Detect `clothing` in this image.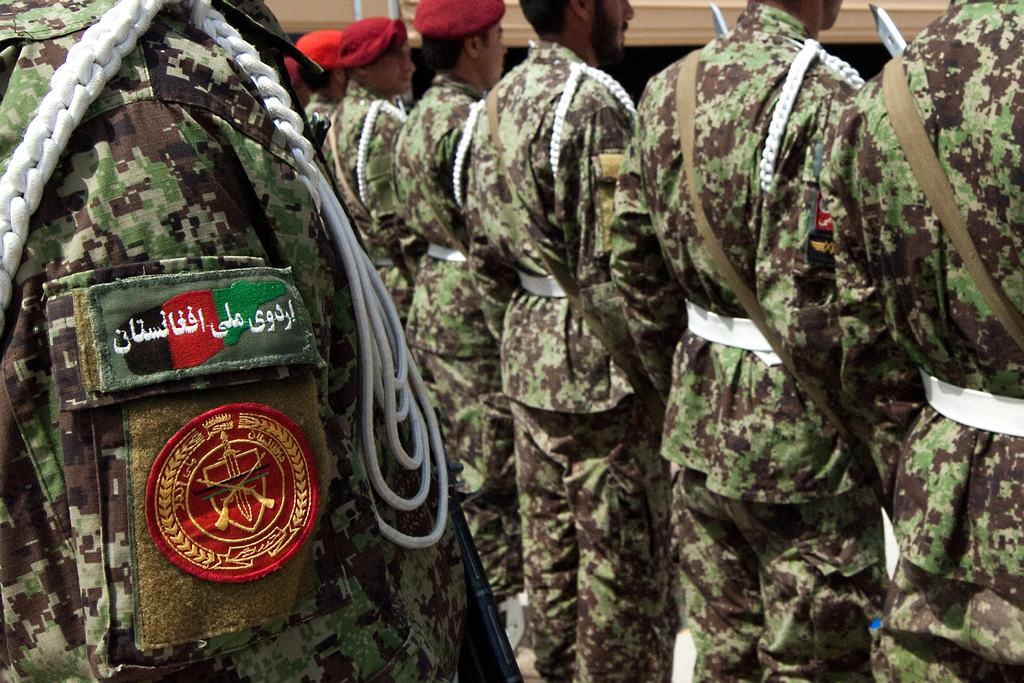
Detection: (327, 81, 404, 286).
